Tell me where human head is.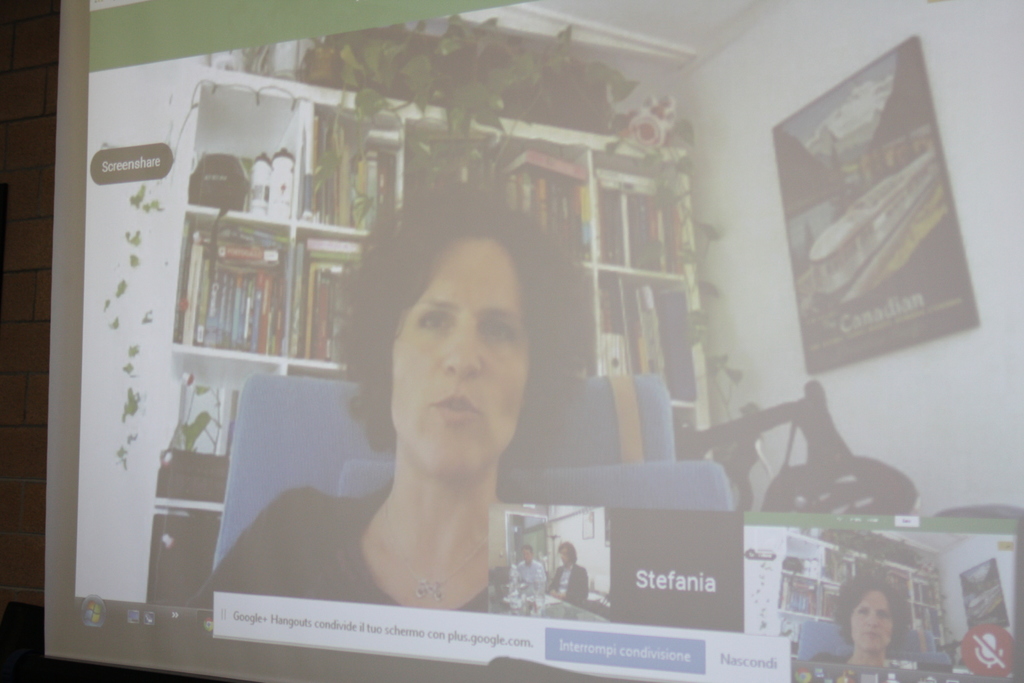
human head is at detection(556, 543, 576, 565).
